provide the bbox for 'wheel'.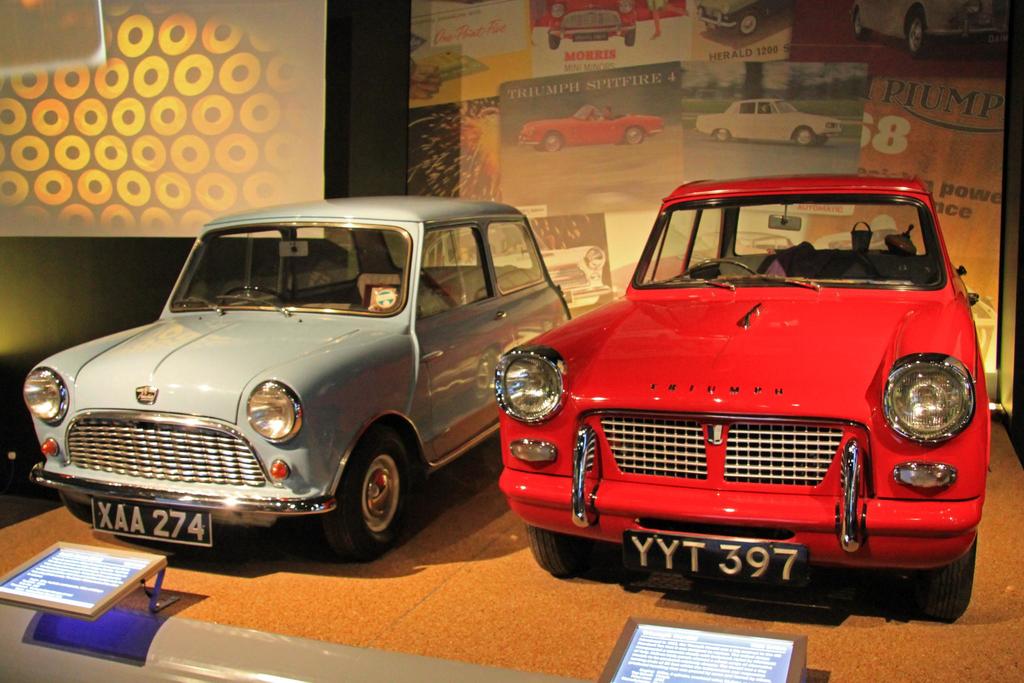
Rect(908, 12, 930, 60).
